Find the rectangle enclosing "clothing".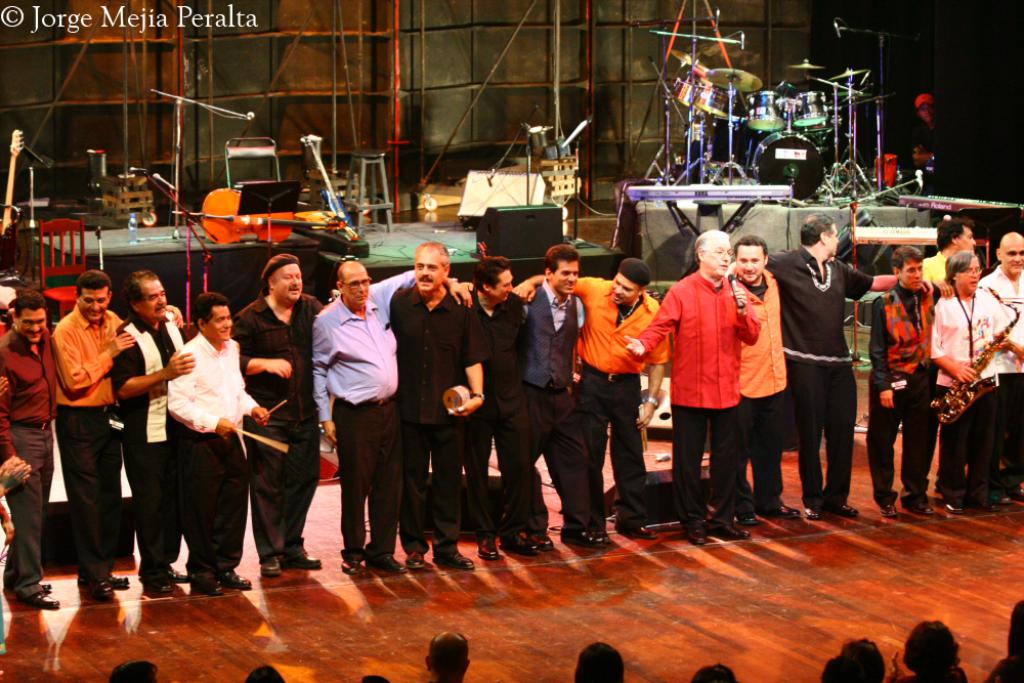
930:296:1007:488.
